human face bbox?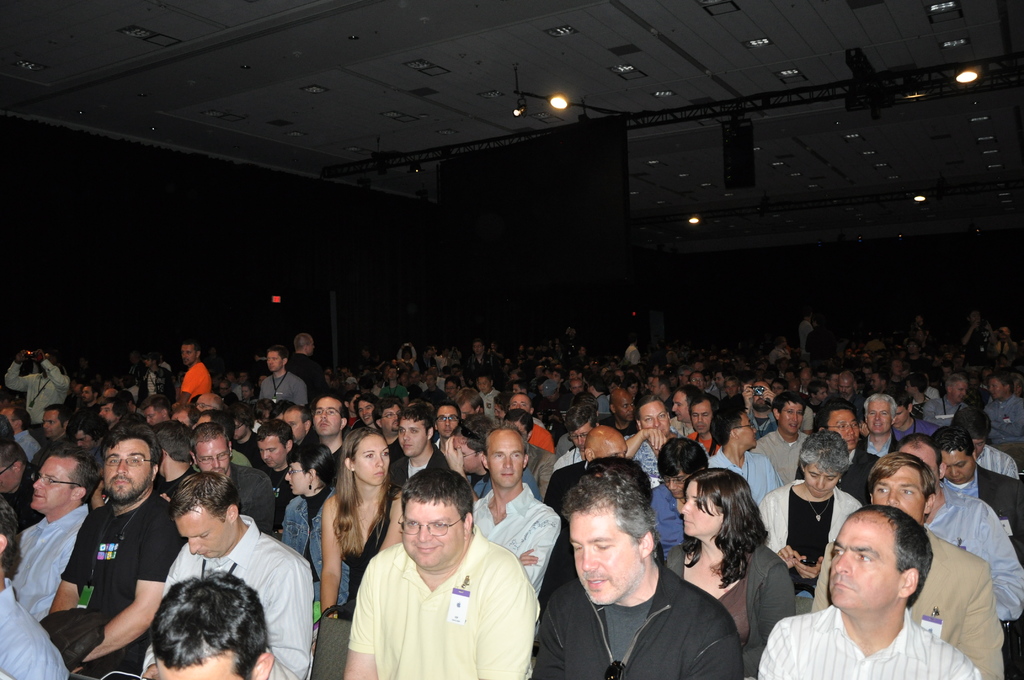
(102,403,118,418)
